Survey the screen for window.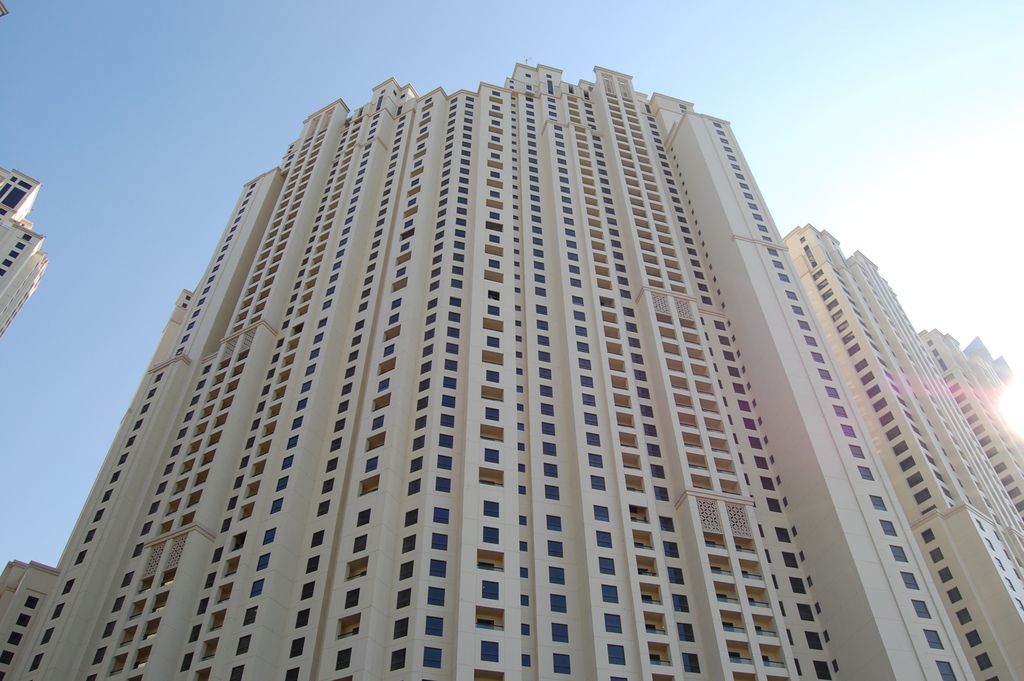
Survey found: (left=531, top=149, right=537, bottom=160).
